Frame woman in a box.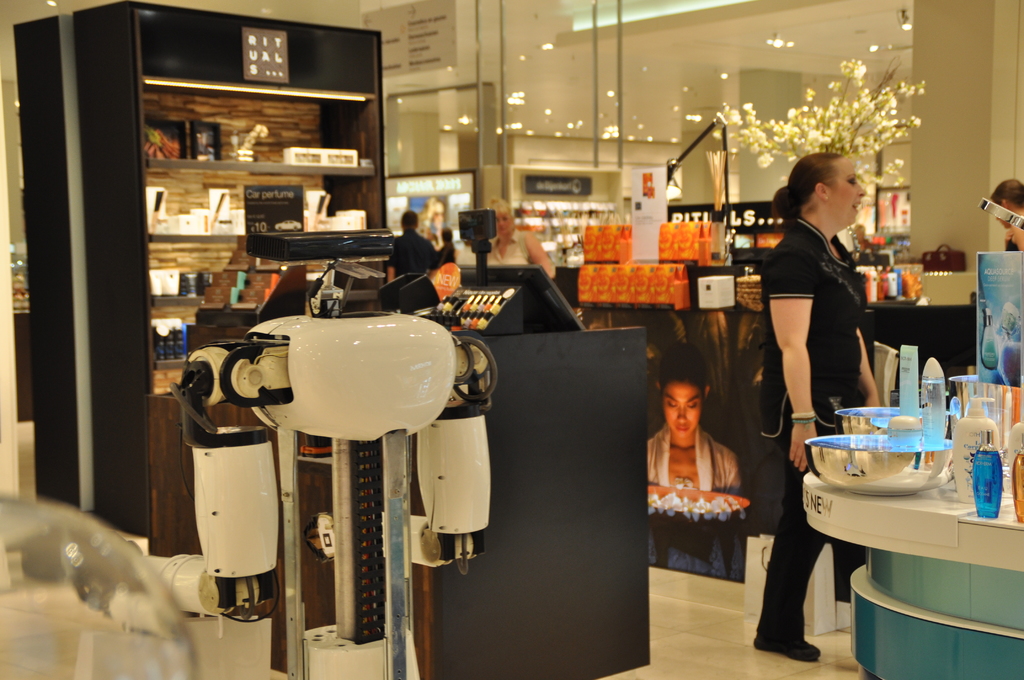
box=[743, 143, 876, 601].
